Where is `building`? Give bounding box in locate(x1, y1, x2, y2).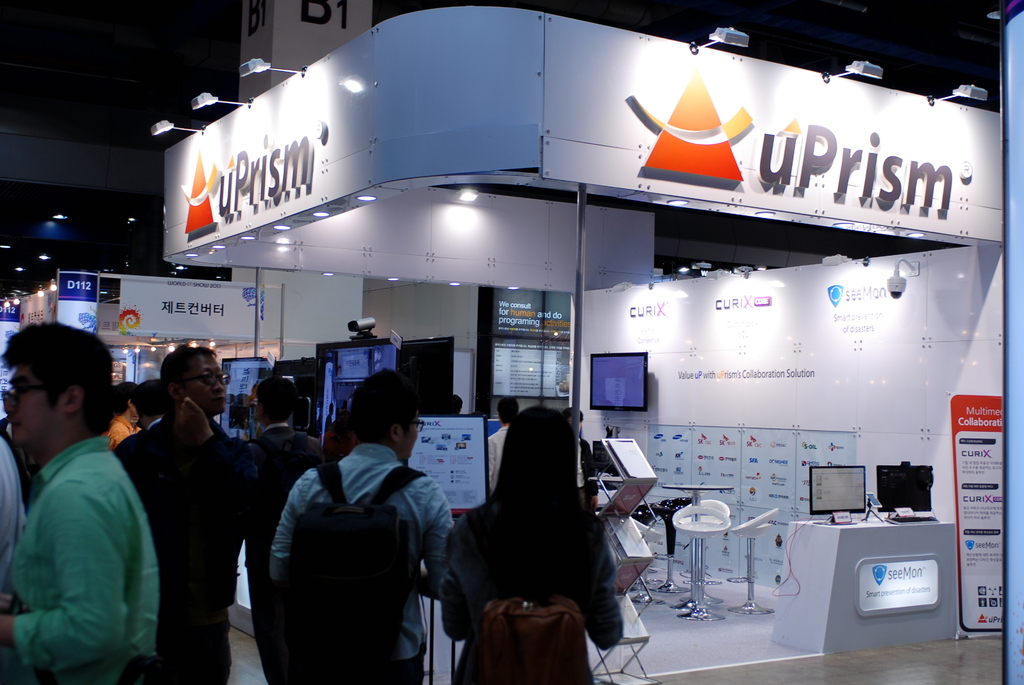
locate(0, 0, 1023, 684).
